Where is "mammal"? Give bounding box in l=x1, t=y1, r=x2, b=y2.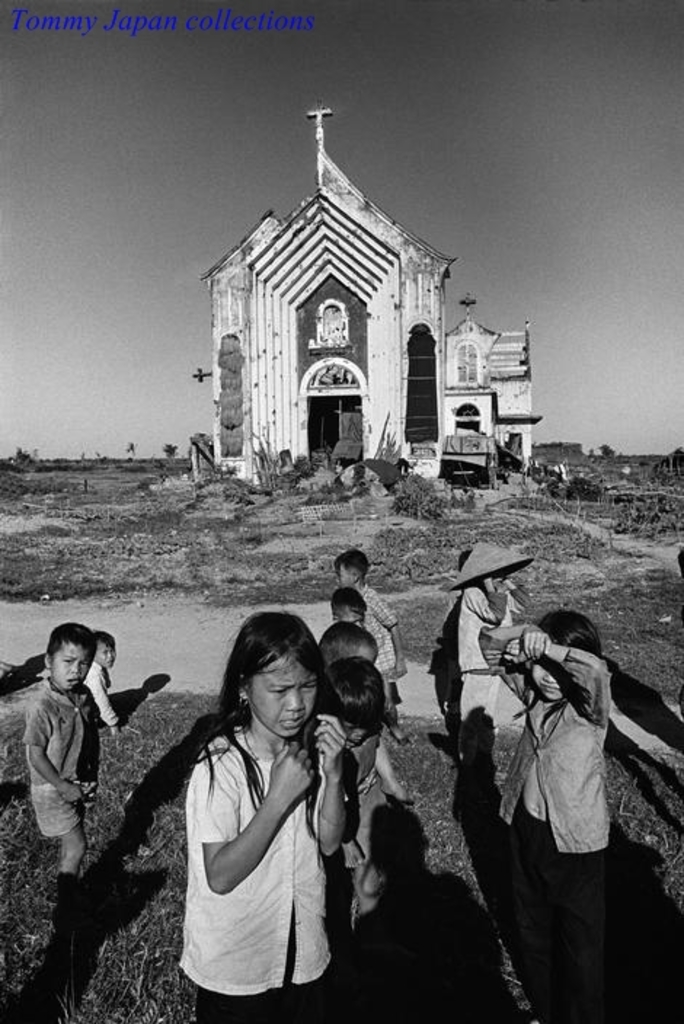
l=159, t=625, r=341, b=1023.
